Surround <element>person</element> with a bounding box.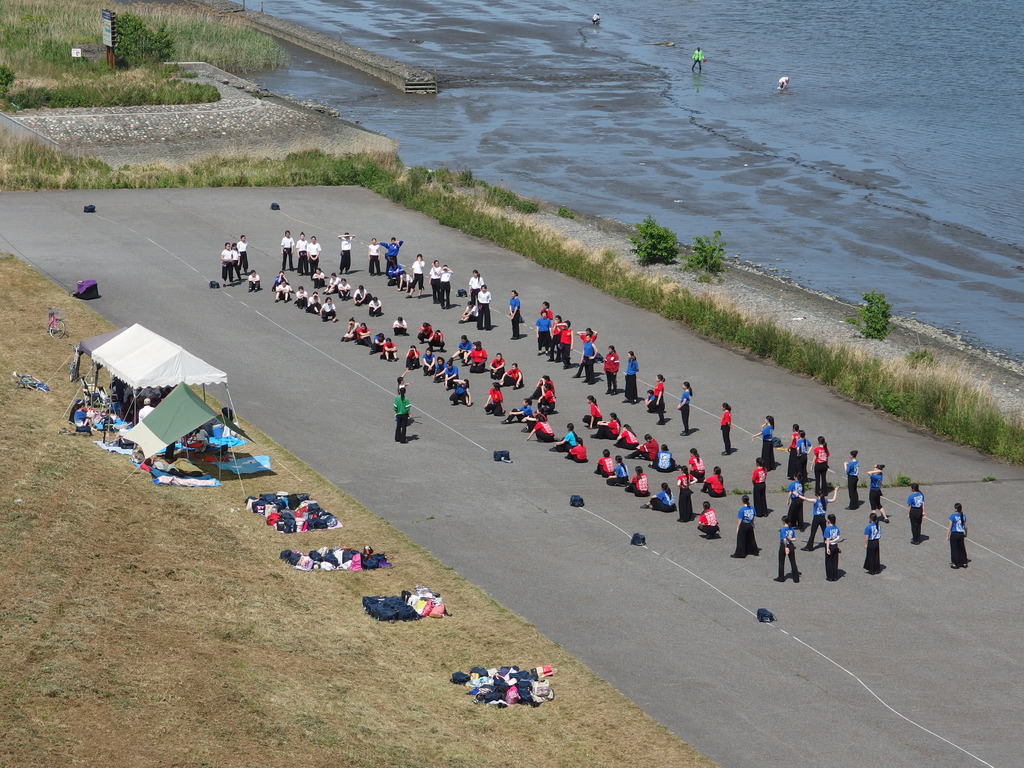
box=[143, 390, 156, 397].
